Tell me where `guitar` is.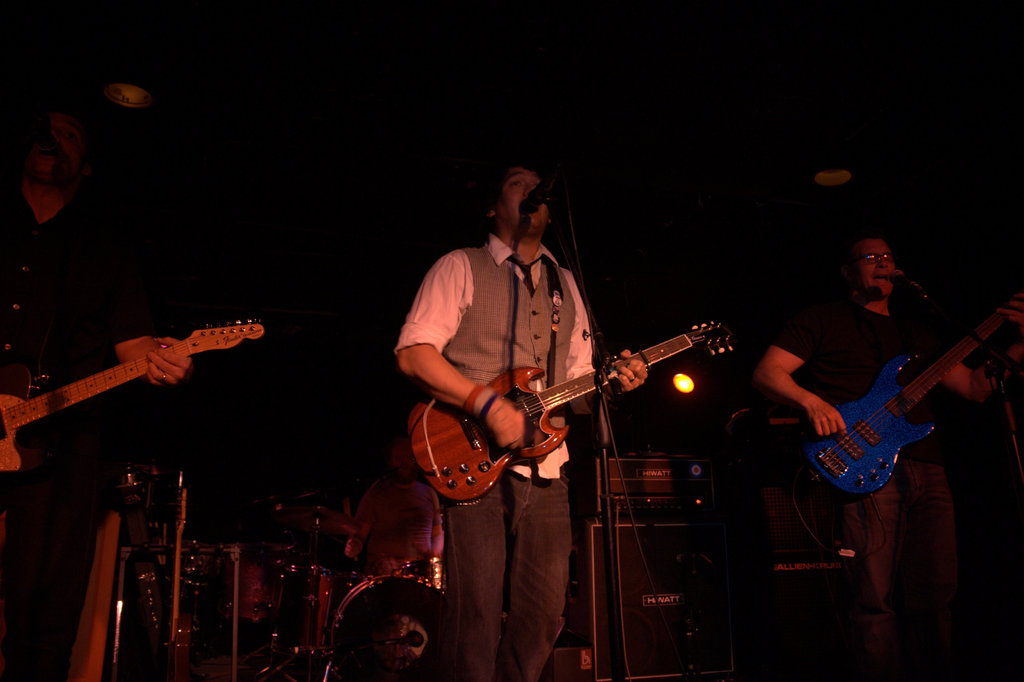
`guitar` is at <bbox>795, 273, 1019, 498</bbox>.
